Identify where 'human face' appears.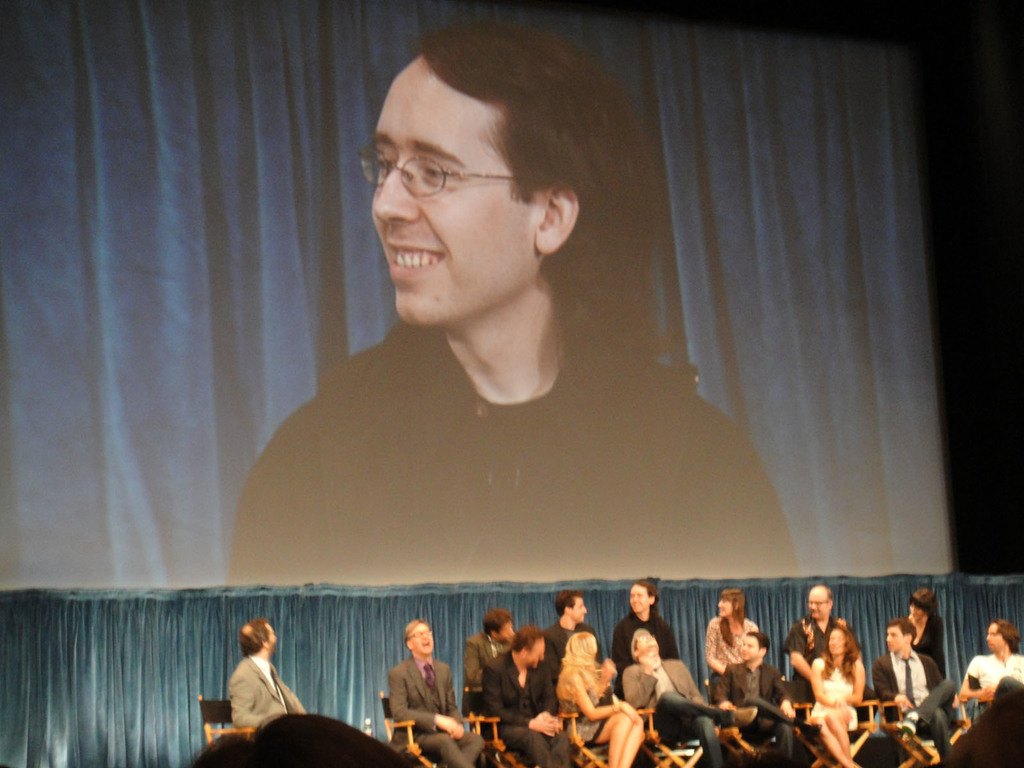
Appears at [523, 637, 548, 668].
